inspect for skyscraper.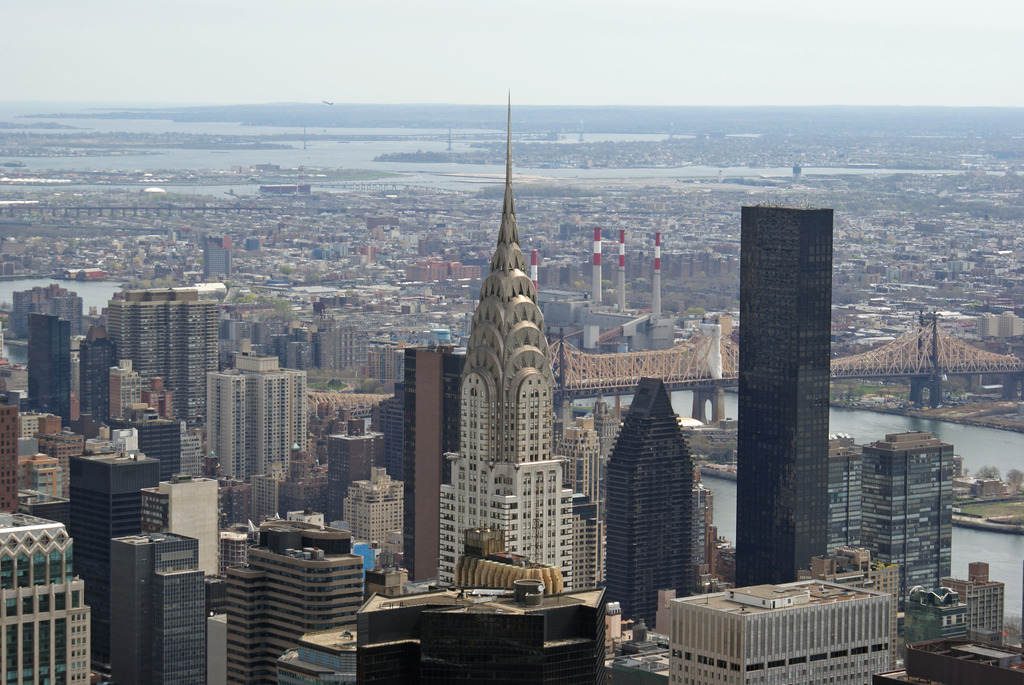
Inspection: box(433, 76, 612, 594).
